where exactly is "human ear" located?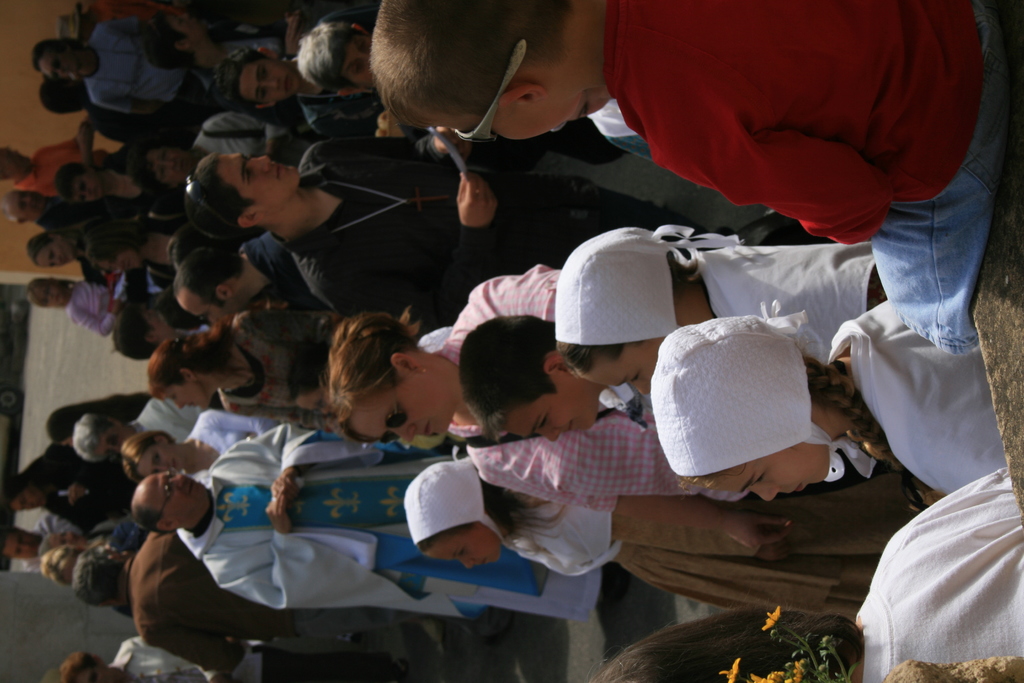
Its bounding box is locate(543, 357, 568, 372).
